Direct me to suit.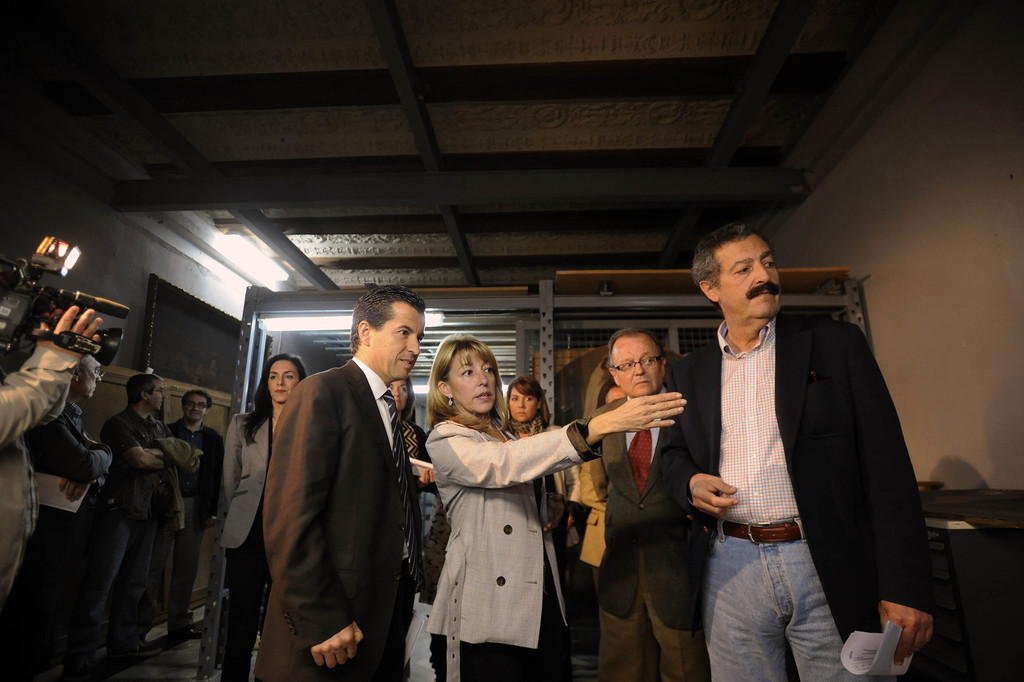
Direction: select_region(593, 393, 708, 681).
